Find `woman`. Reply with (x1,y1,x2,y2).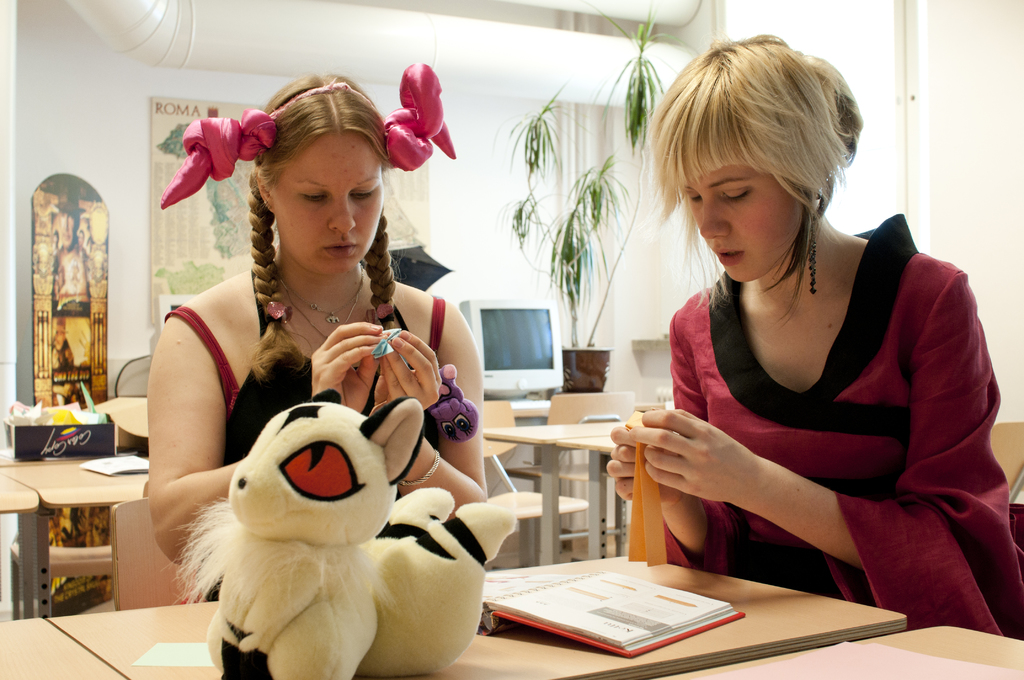
(585,24,1023,639).
